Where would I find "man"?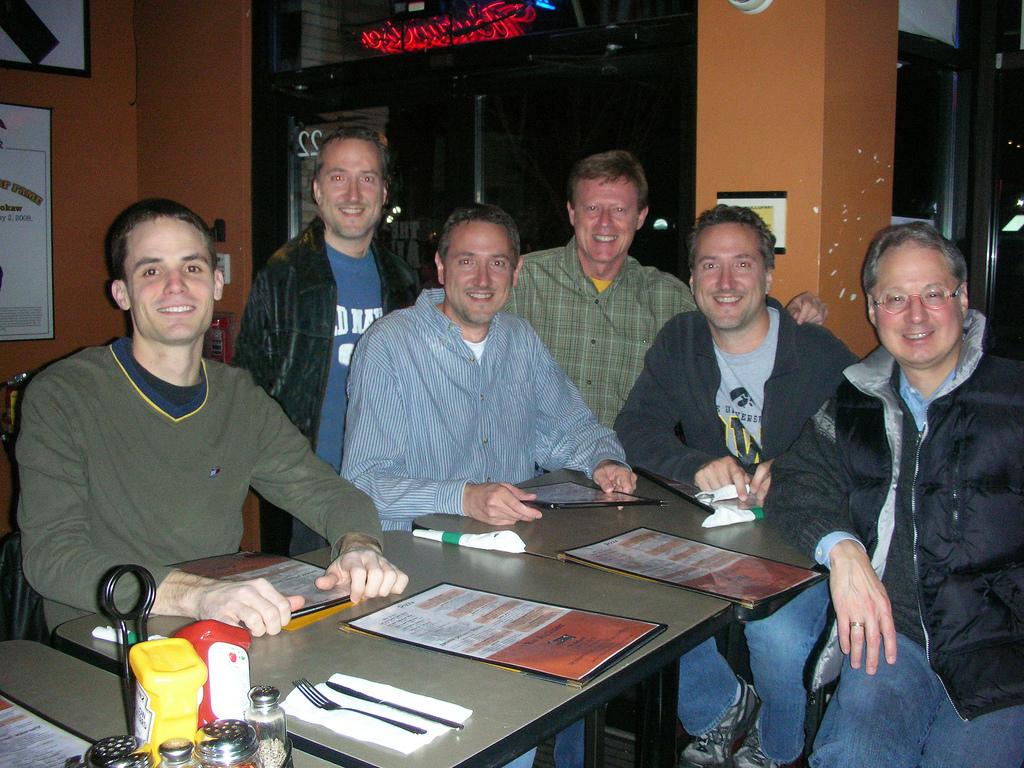
At rect(612, 204, 861, 767).
